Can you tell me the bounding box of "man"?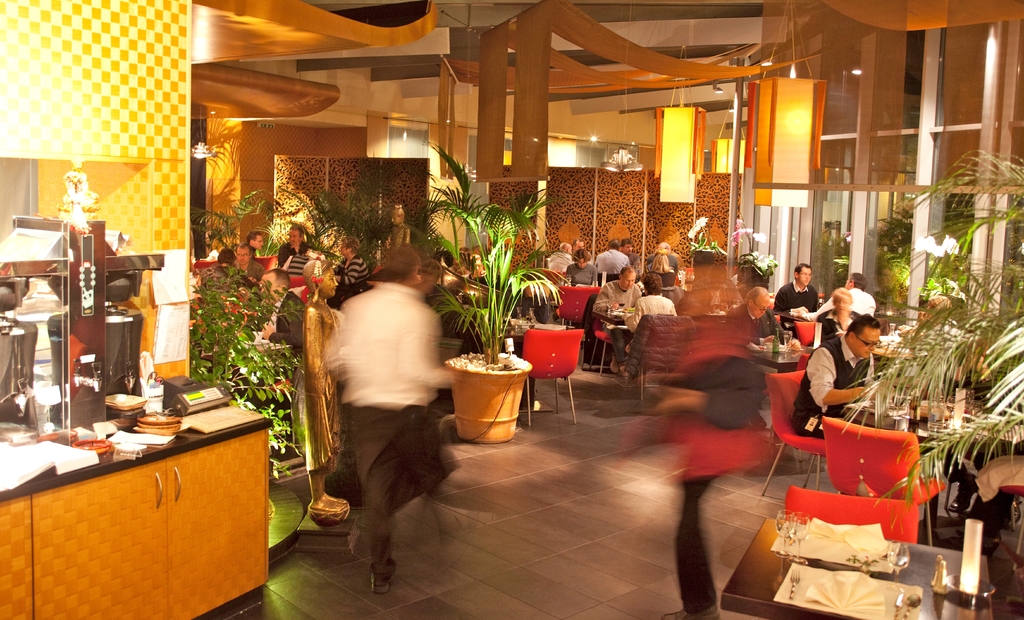
<box>573,237,593,263</box>.
